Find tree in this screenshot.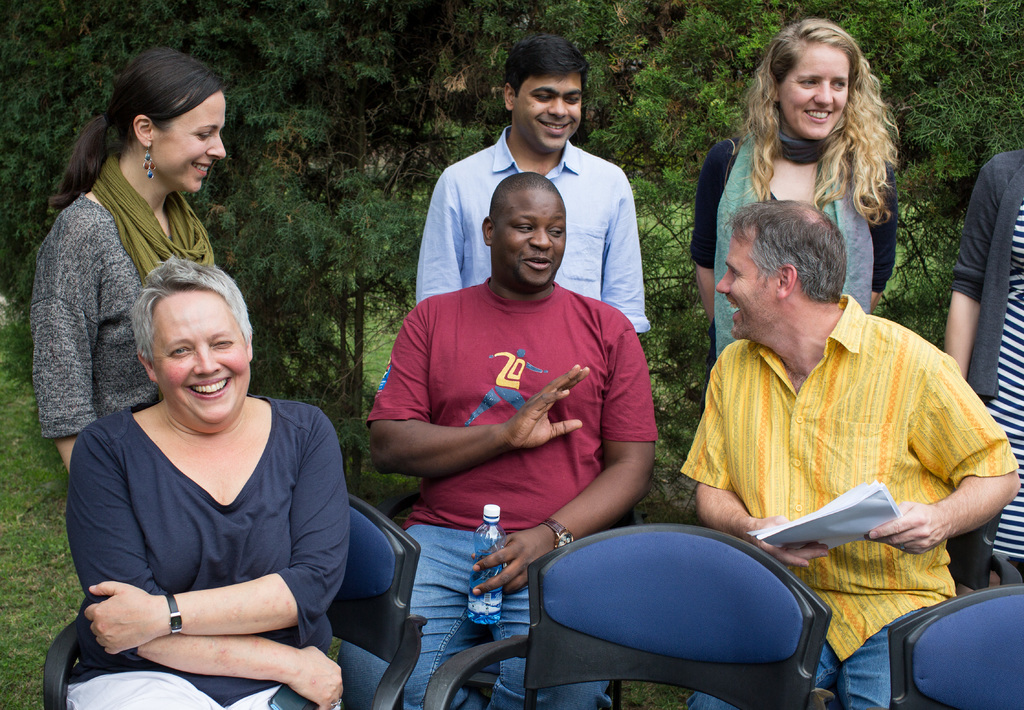
The bounding box for tree is rect(0, 0, 1023, 474).
